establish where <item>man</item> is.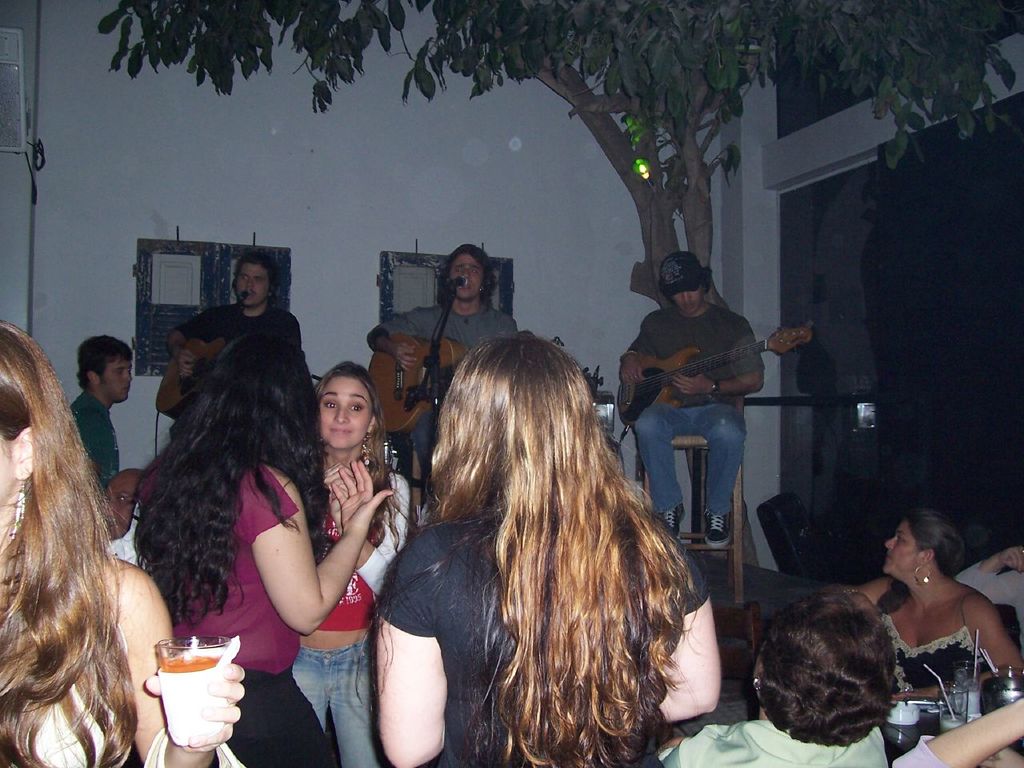
Established at box(617, 273, 780, 519).
